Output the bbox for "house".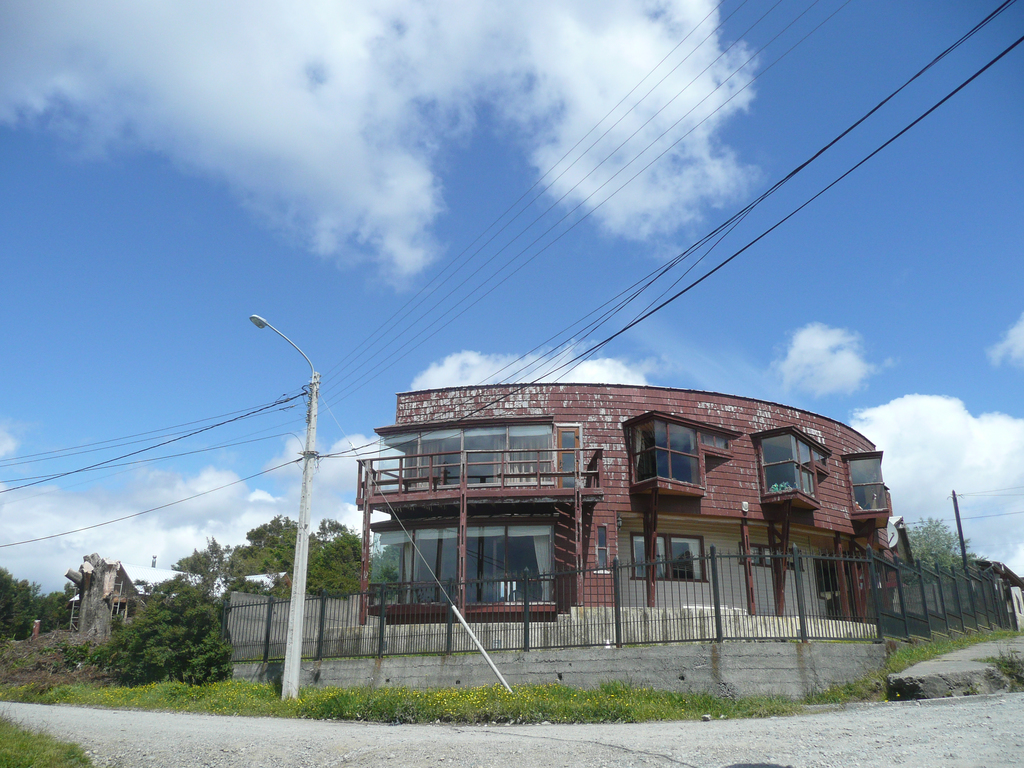
BBox(99, 561, 287, 648).
